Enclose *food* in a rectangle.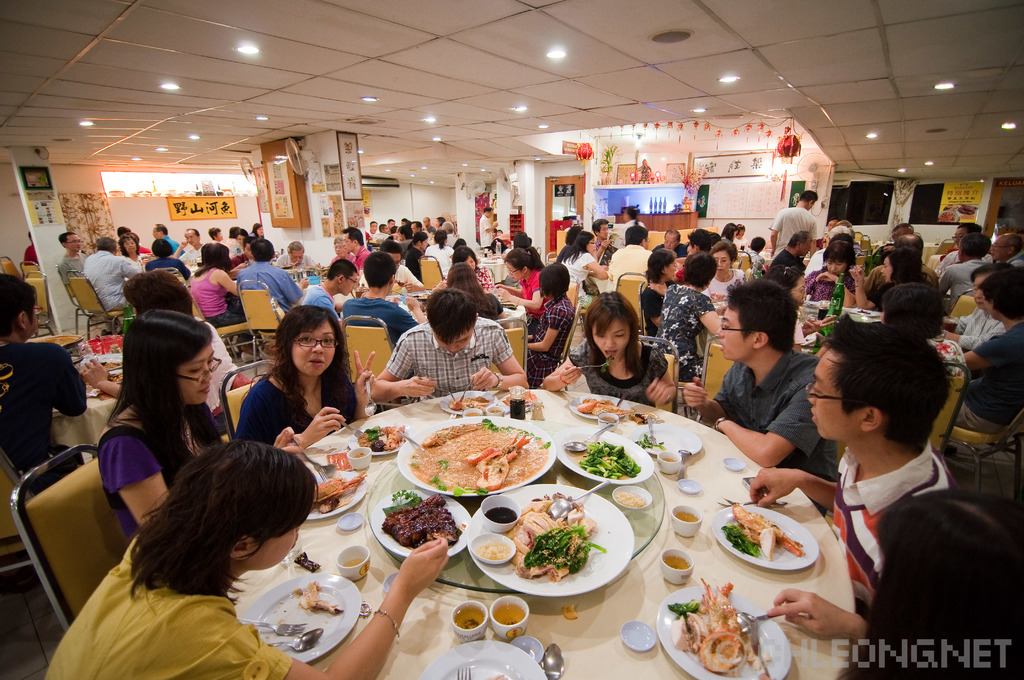
pyautogui.locateOnScreen(675, 512, 701, 522).
